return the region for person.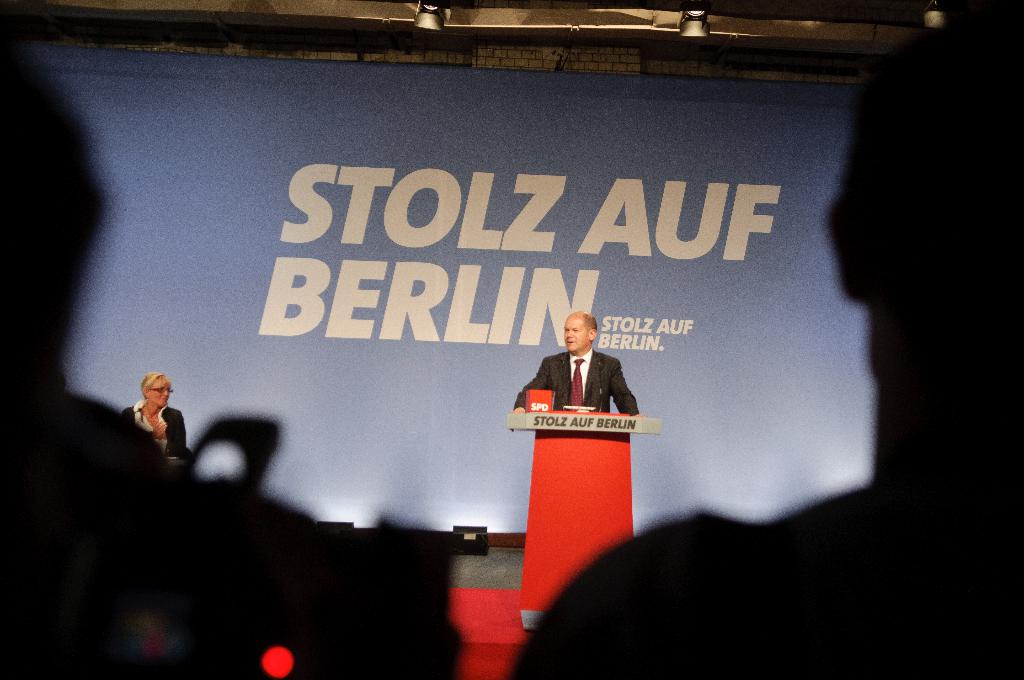
bbox=[119, 371, 186, 462].
